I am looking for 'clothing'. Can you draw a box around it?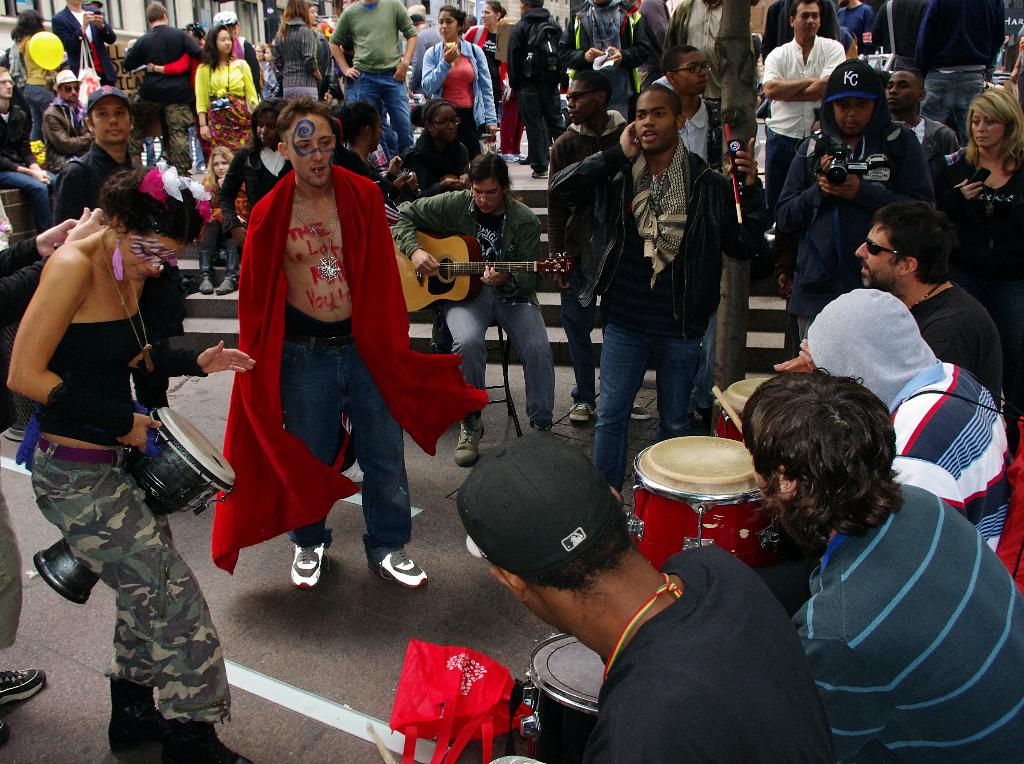
Sure, the bounding box is box=[329, 0, 404, 153].
